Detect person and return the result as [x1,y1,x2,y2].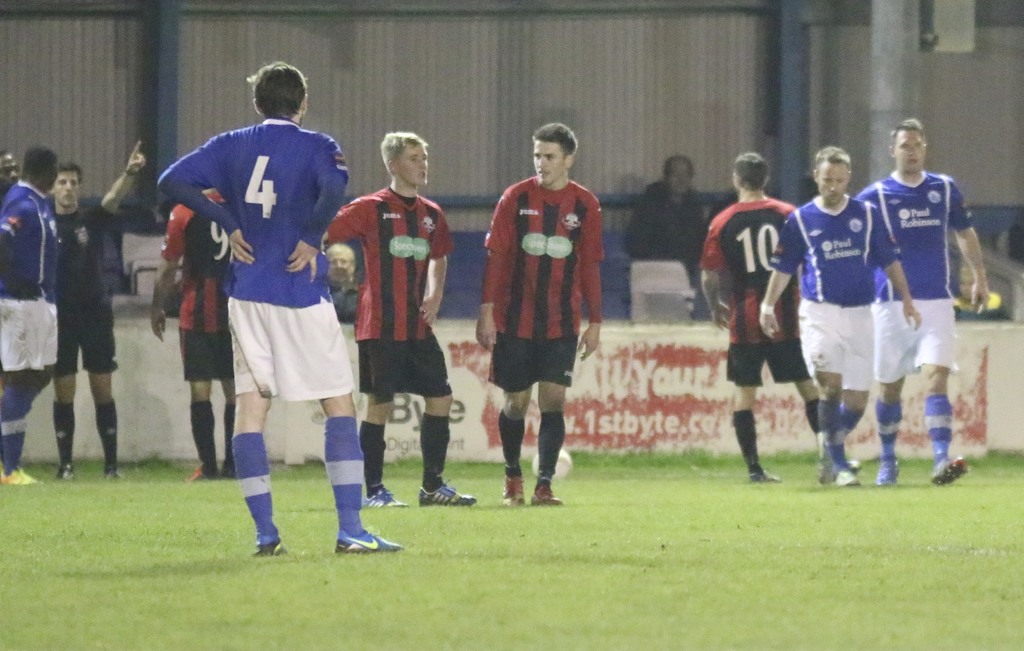
[0,143,56,485].
